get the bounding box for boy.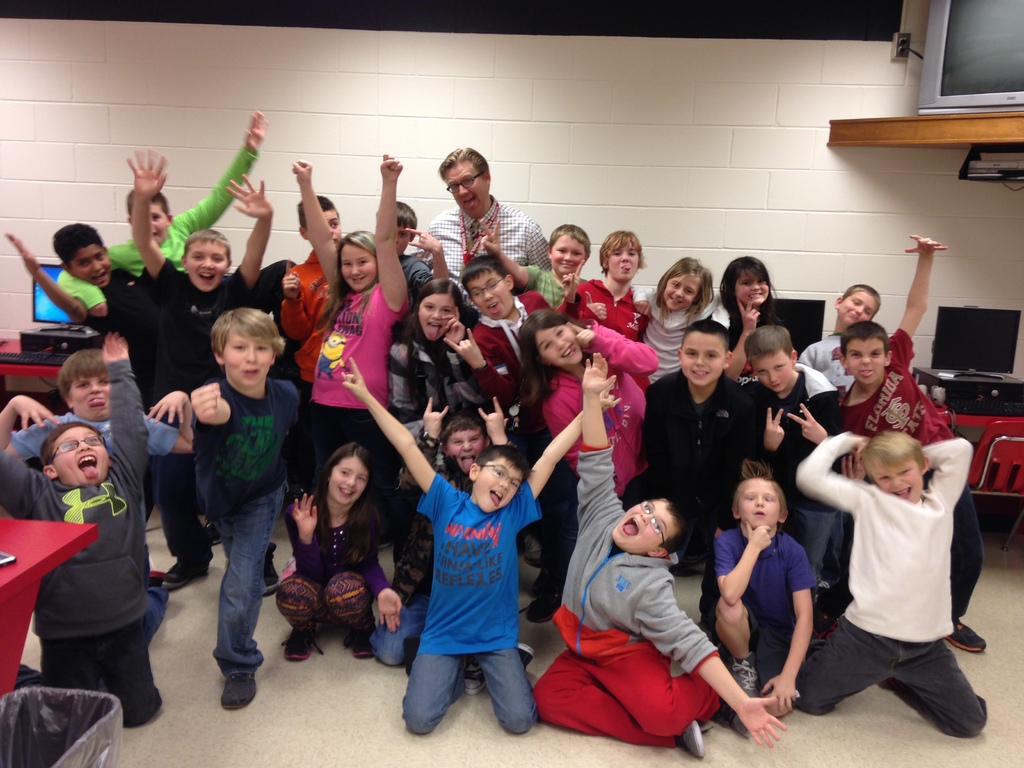
{"x1": 0, "y1": 345, "x2": 198, "y2": 646}.
